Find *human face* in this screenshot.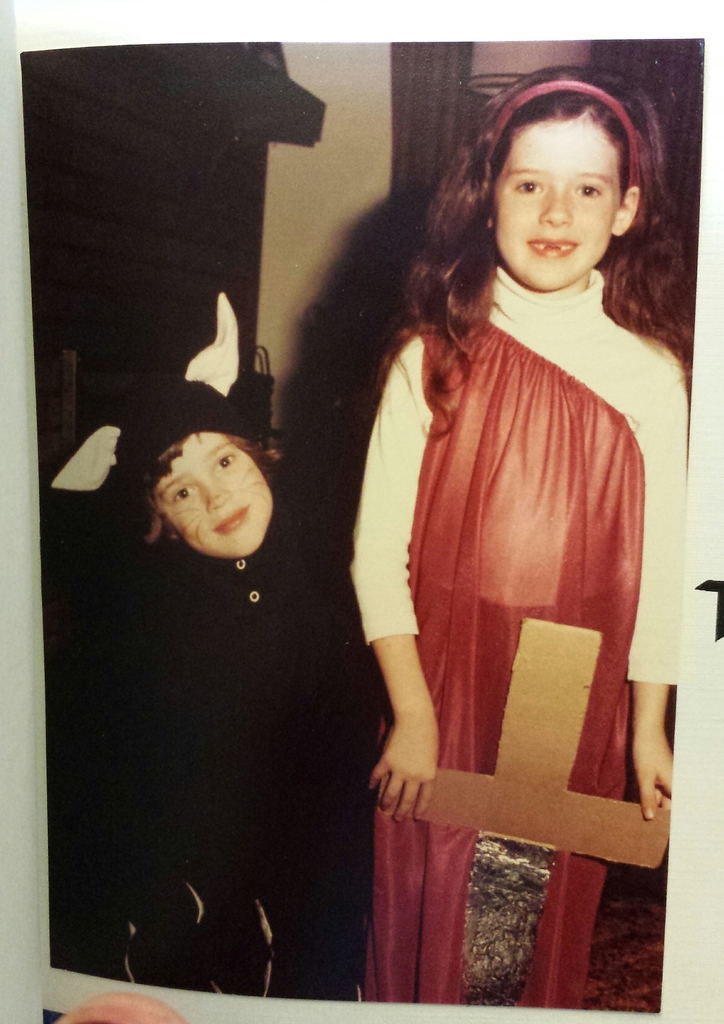
The bounding box for *human face* is x1=491 y1=116 x2=627 y2=285.
